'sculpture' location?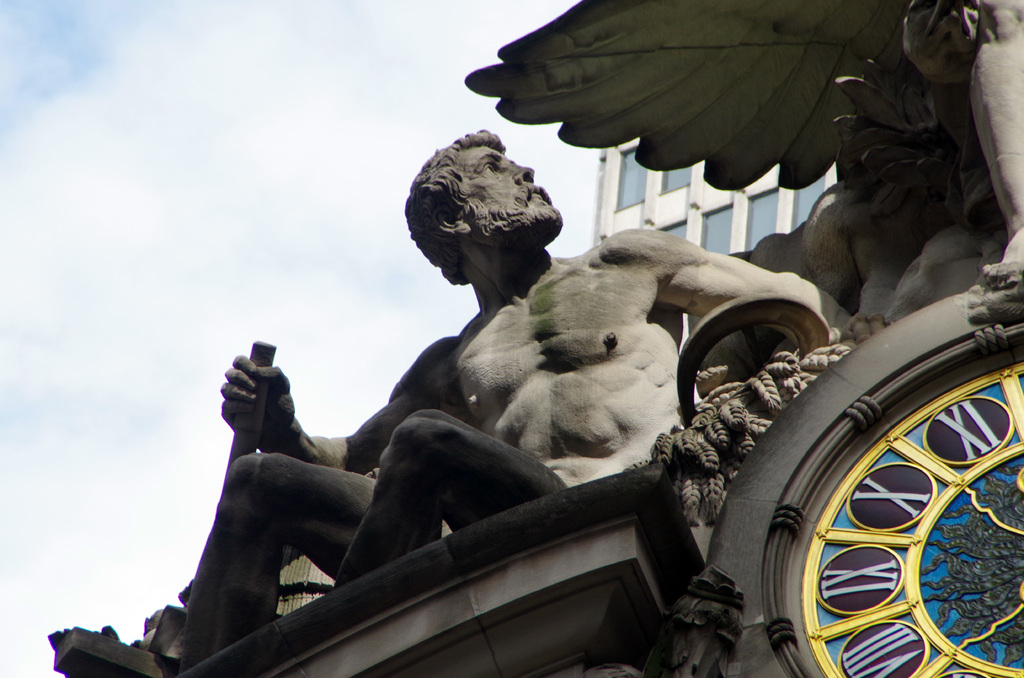
<region>902, 0, 1023, 285</region>
